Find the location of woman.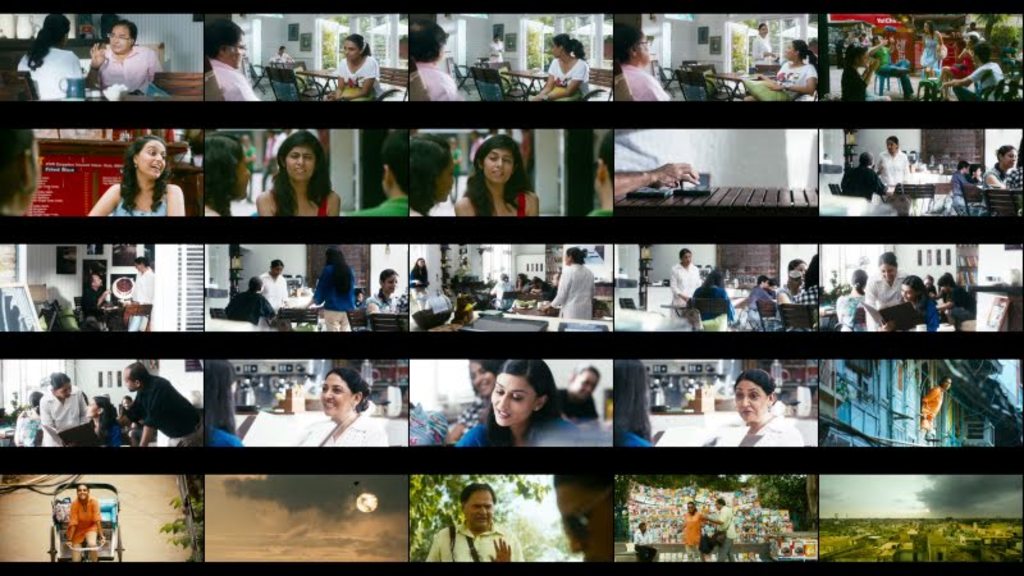
Location: rect(200, 362, 243, 449).
